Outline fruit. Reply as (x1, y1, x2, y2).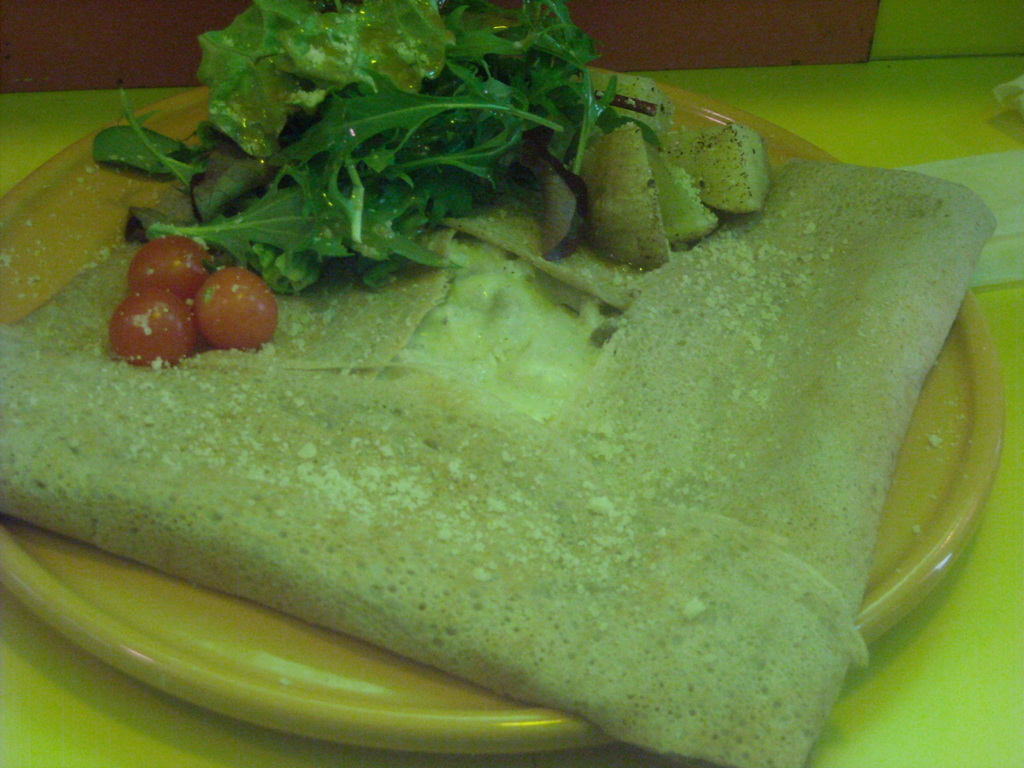
(127, 234, 214, 307).
